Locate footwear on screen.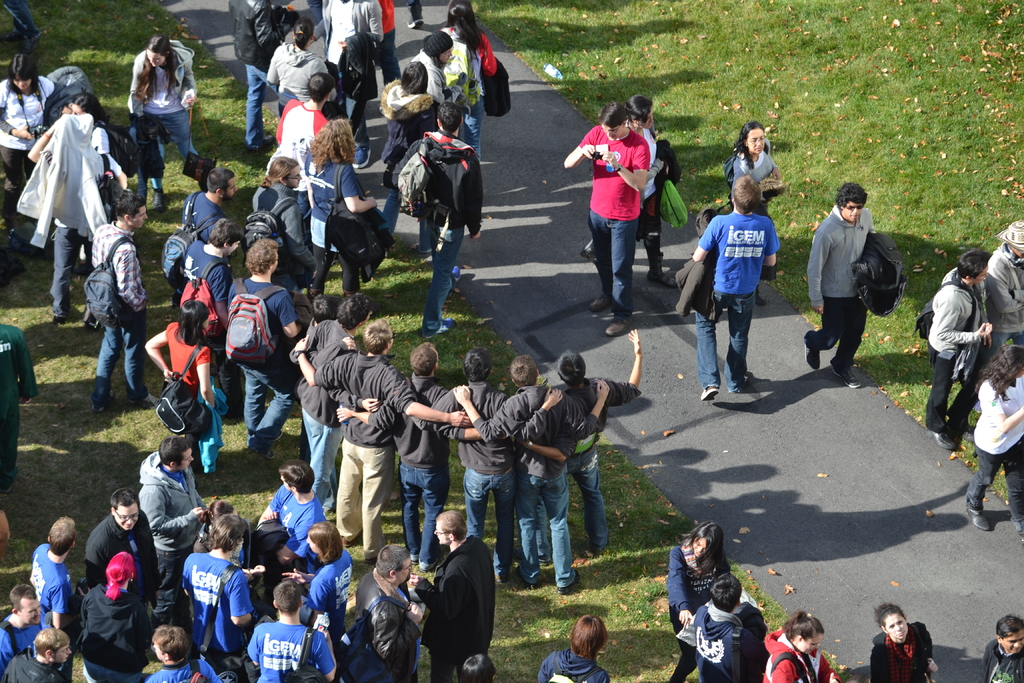
On screen at (left=726, top=374, right=746, bottom=398).
